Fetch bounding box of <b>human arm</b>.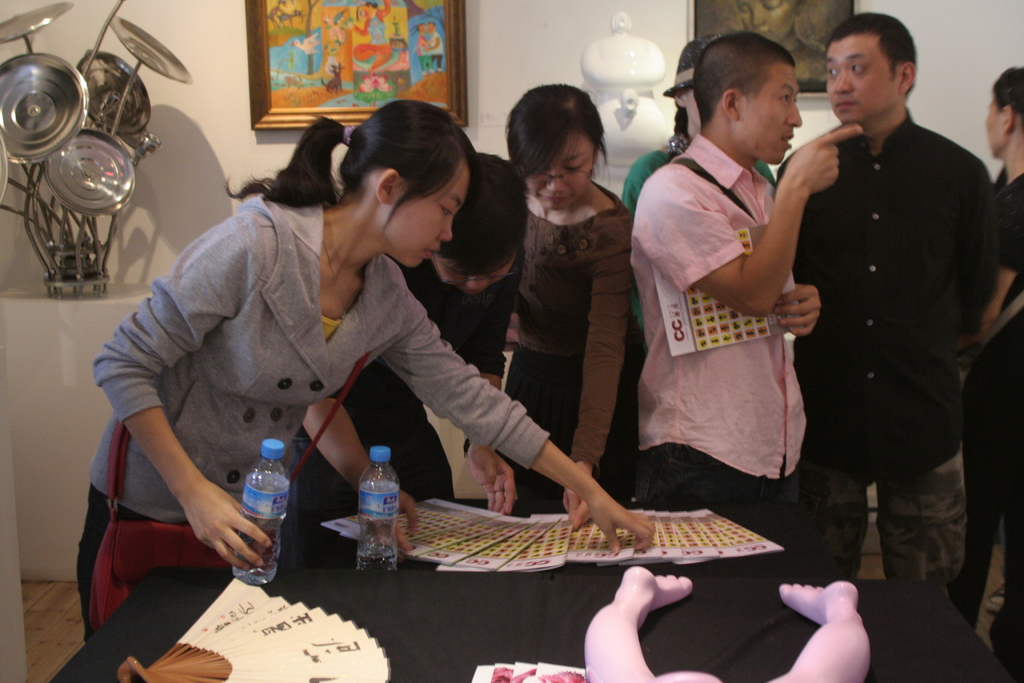
Bbox: box(777, 145, 808, 252).
